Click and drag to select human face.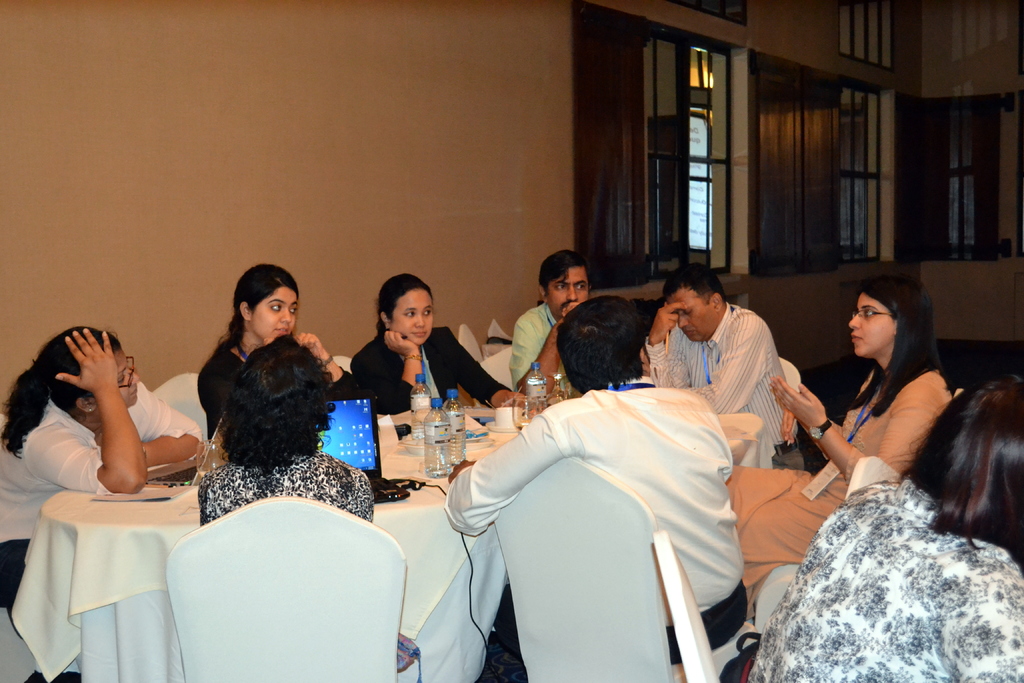
Selection: (x1=849, y1=293, x2=893, y2=357).
